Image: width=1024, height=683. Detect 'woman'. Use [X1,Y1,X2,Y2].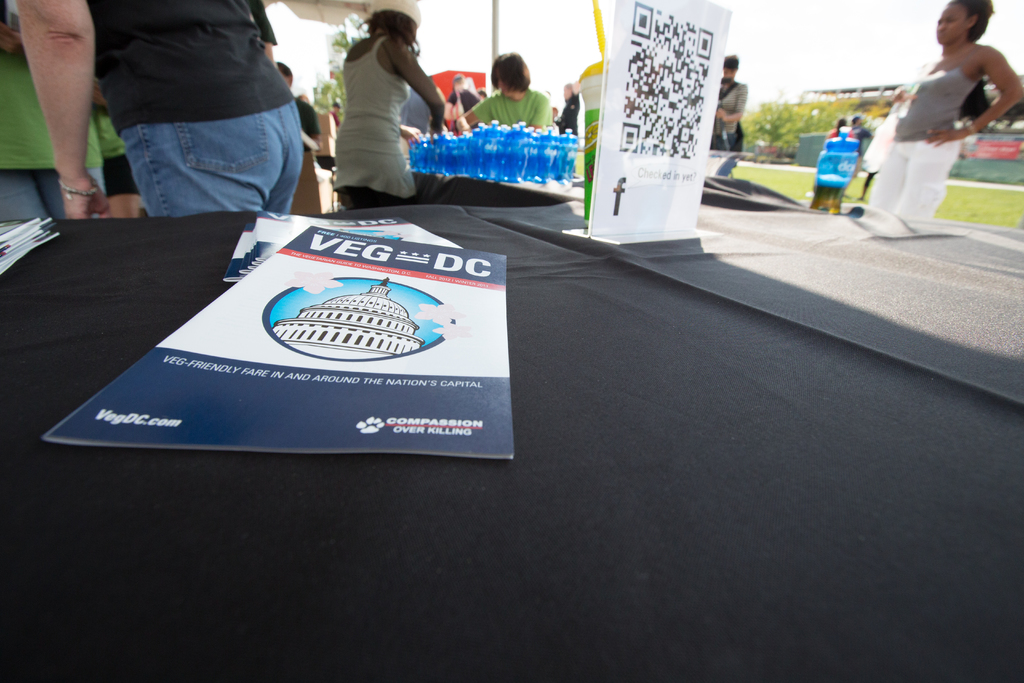
[872,0,1023,215].
